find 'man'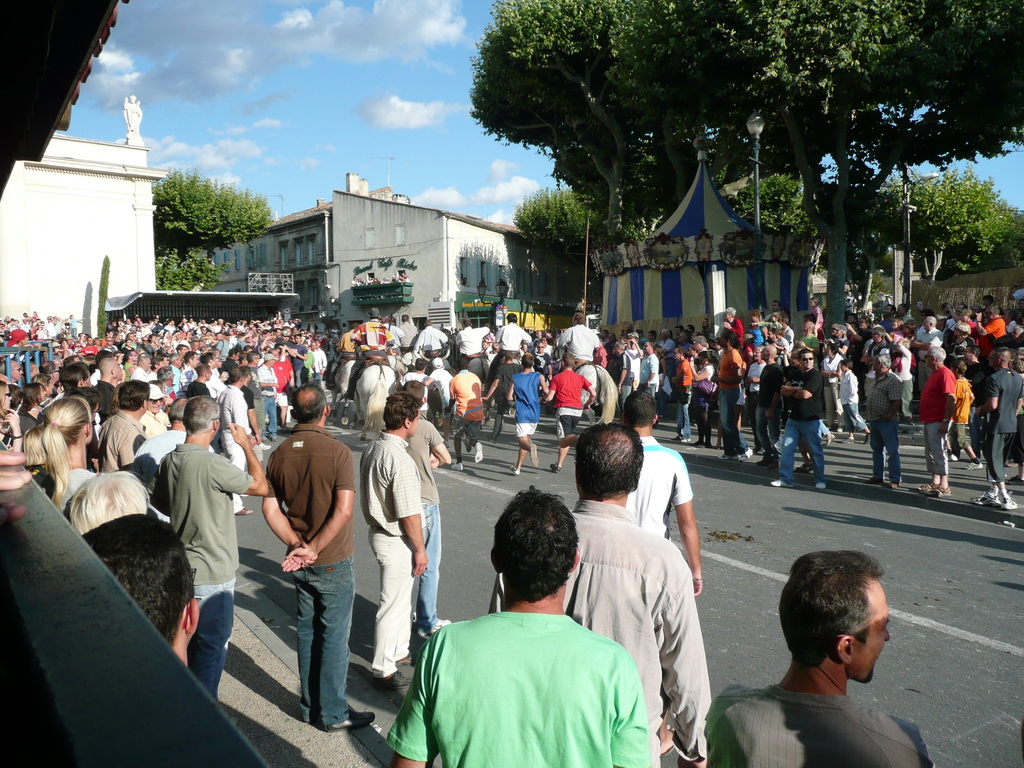
501/356/552/477
